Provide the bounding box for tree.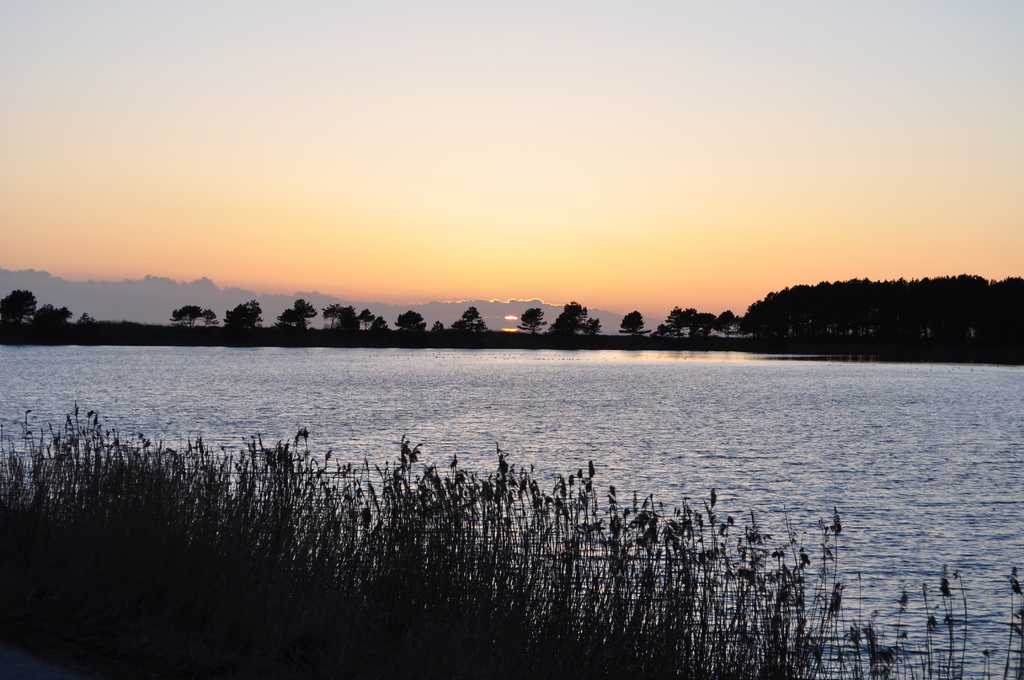
[358,307,371,347].
